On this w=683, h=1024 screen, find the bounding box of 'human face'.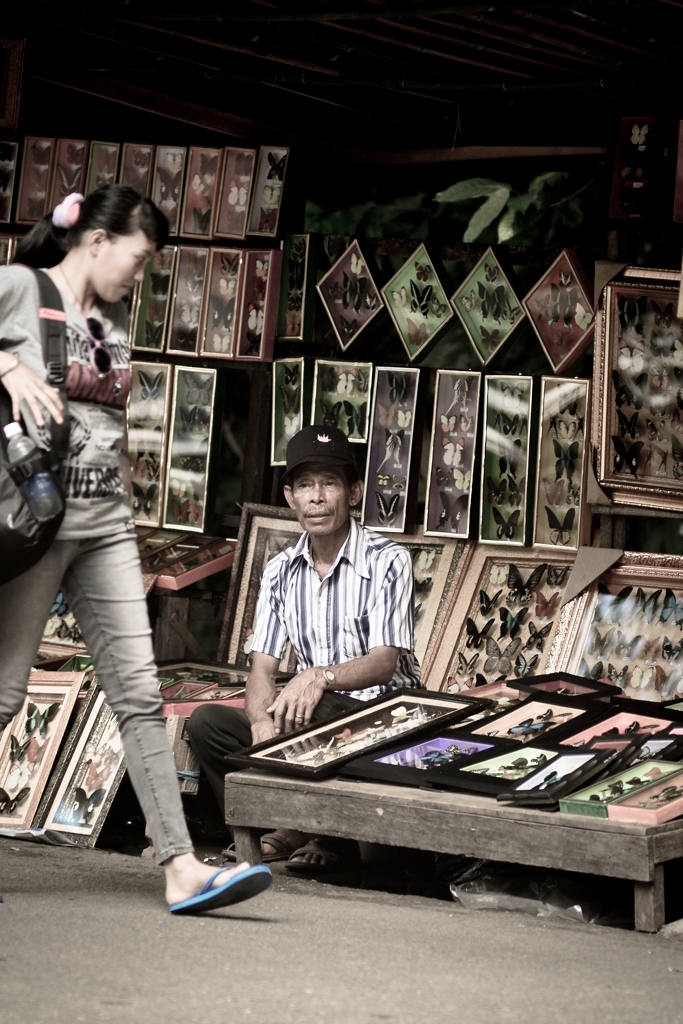
Bounding box: {"left": 89, "top": 231, "right": 157, "bottom": 305}.
